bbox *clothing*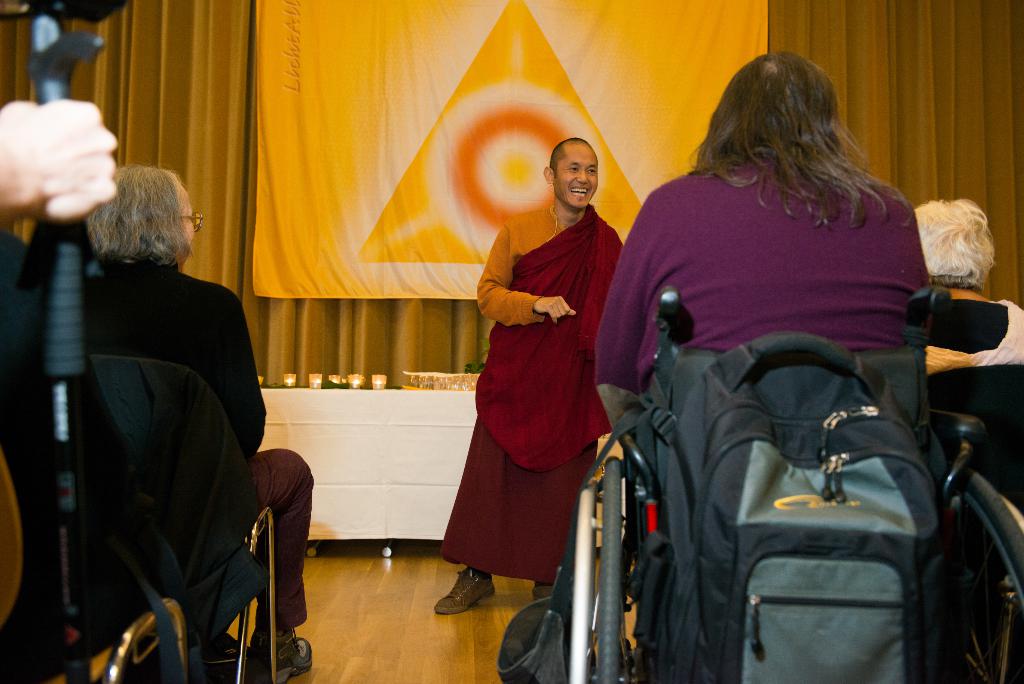
x1=921, y1=284, x2=1022, y2=363
